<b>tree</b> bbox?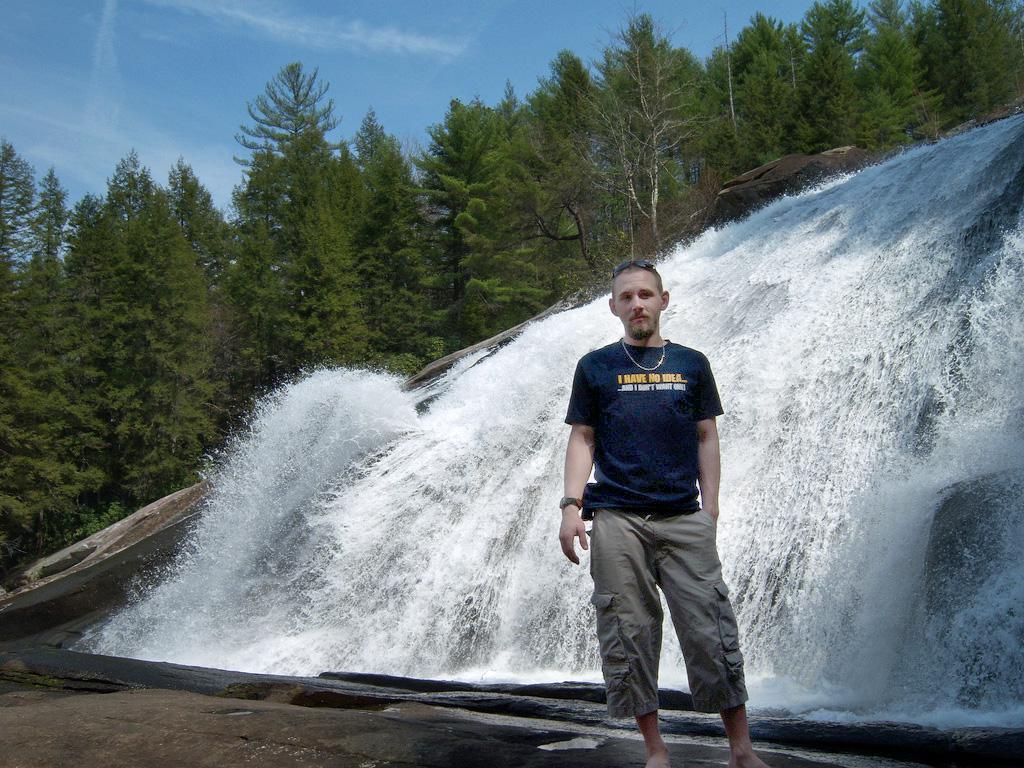
0, 146, 47, 327
